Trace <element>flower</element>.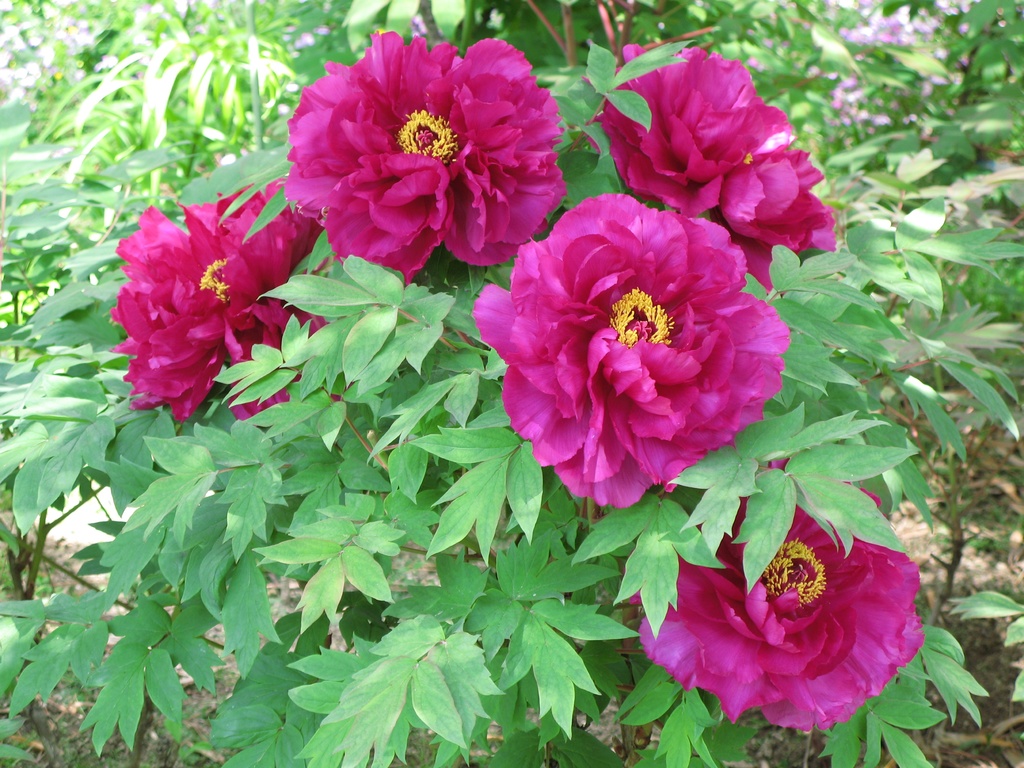
Traced to x1=286, y1=27, x2=570, y2=291.
